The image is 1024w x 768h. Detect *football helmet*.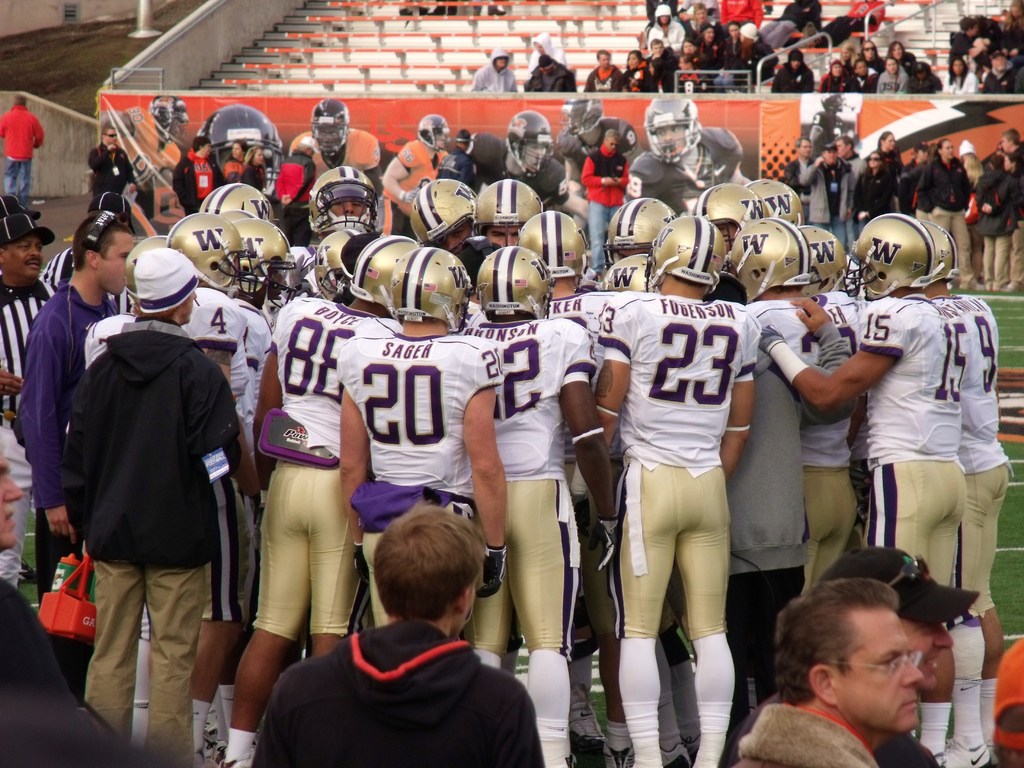
Detection: <region>518, 210, 583, 283</region>.
